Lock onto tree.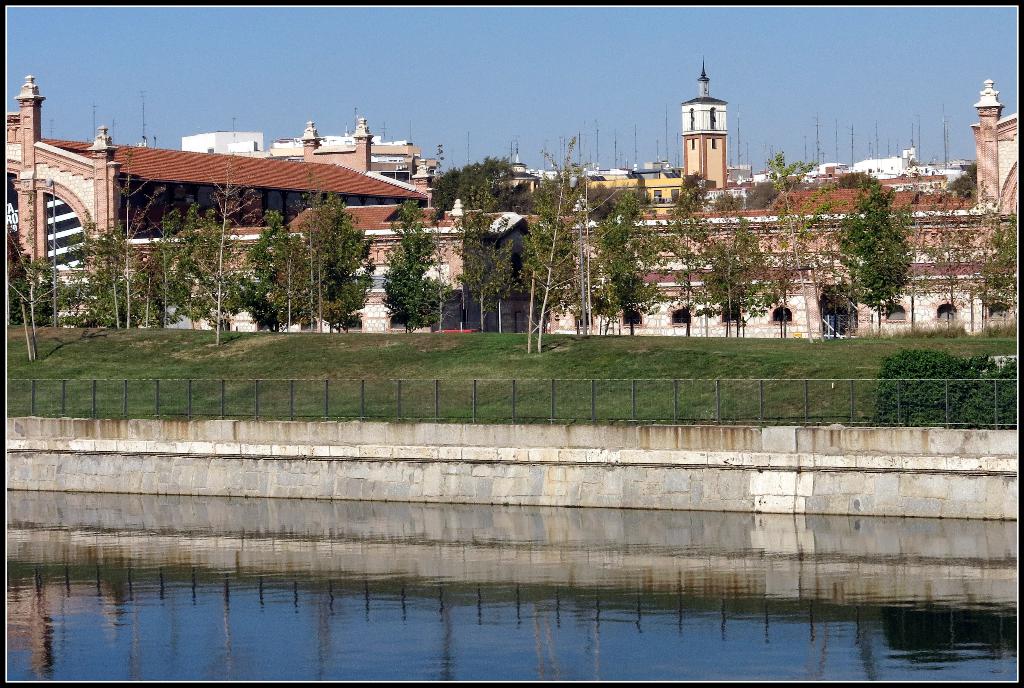
Locked: 383/197/455/332.
